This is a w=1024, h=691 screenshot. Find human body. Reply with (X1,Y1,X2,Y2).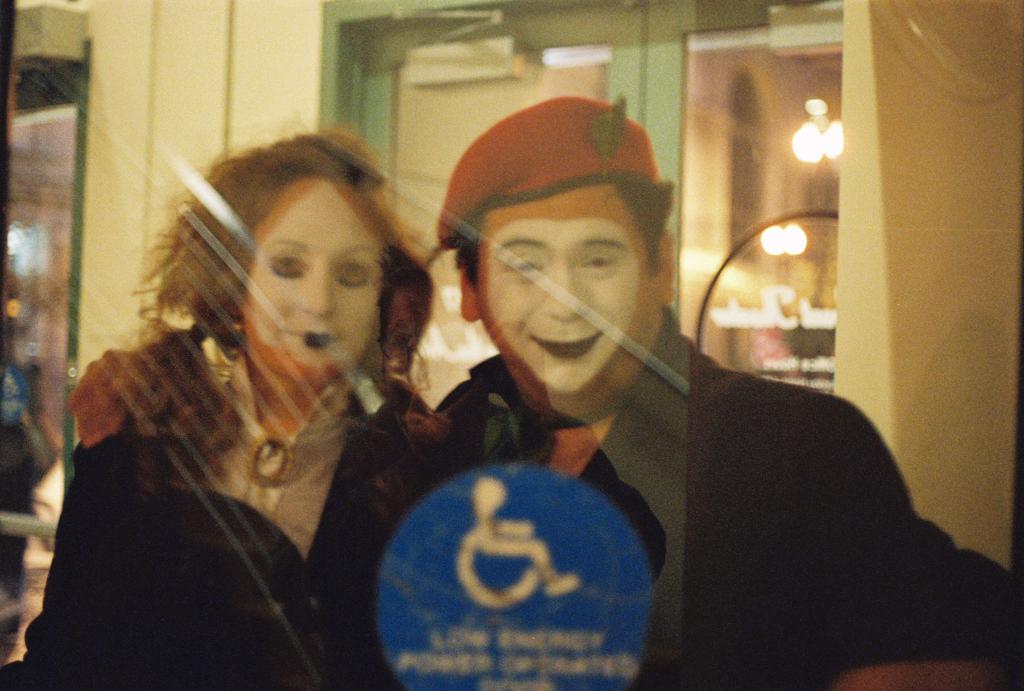
(66,321,1023,690).
